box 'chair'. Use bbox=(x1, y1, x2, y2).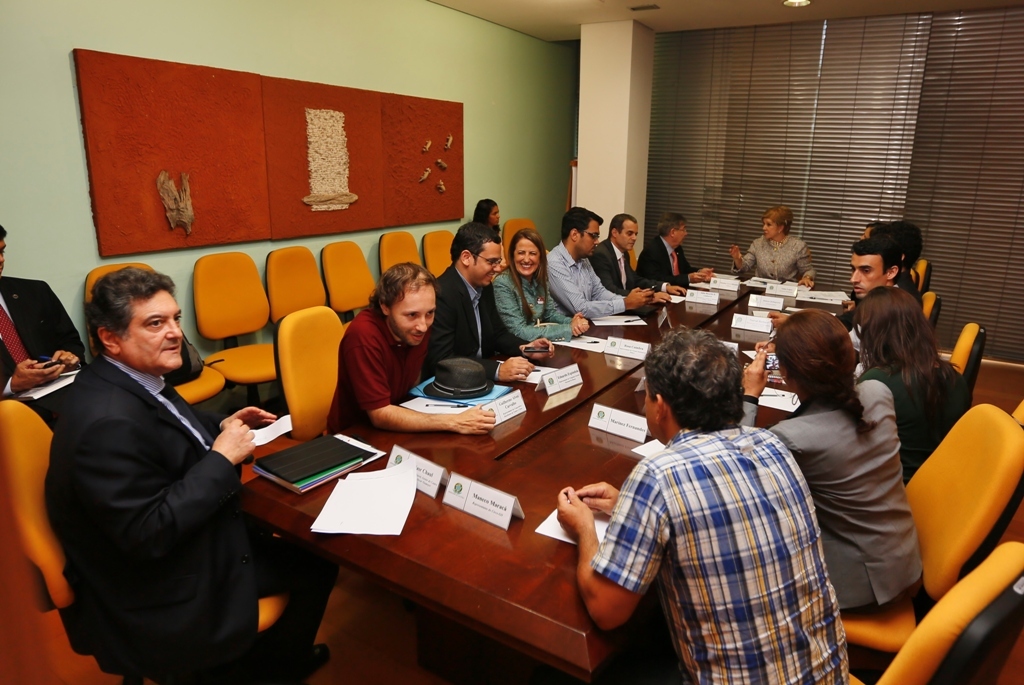
bbox=(912, 293, 938, 326).
